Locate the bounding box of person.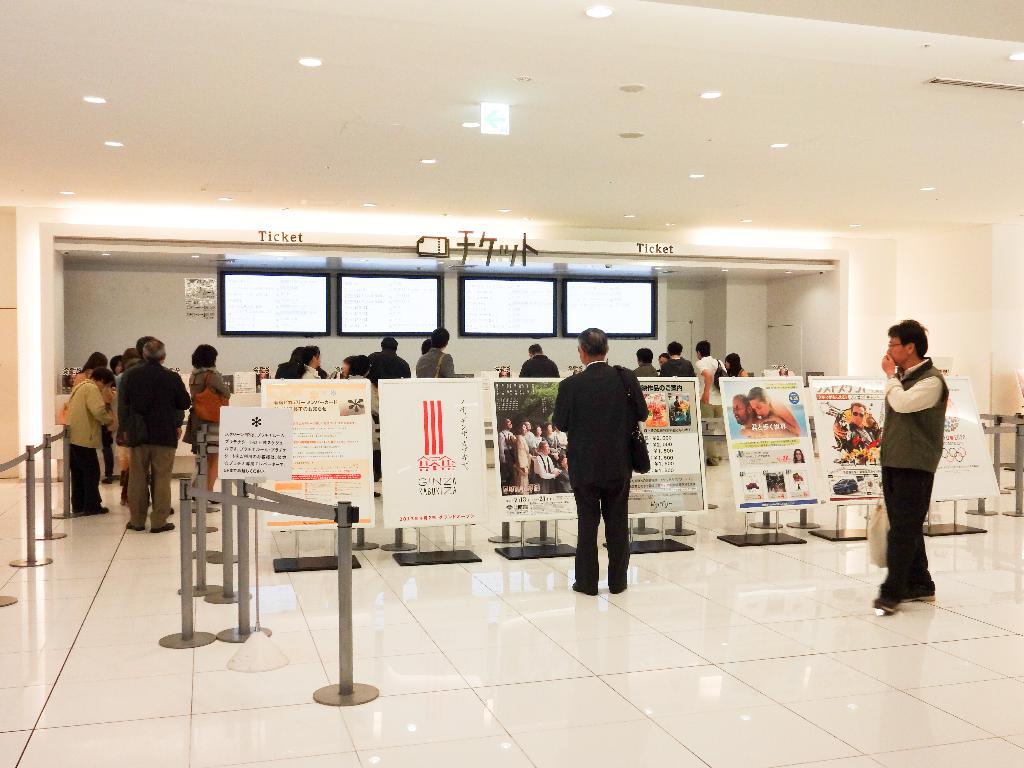
Bounding box: bbox=(356, 332, 416, 375).
